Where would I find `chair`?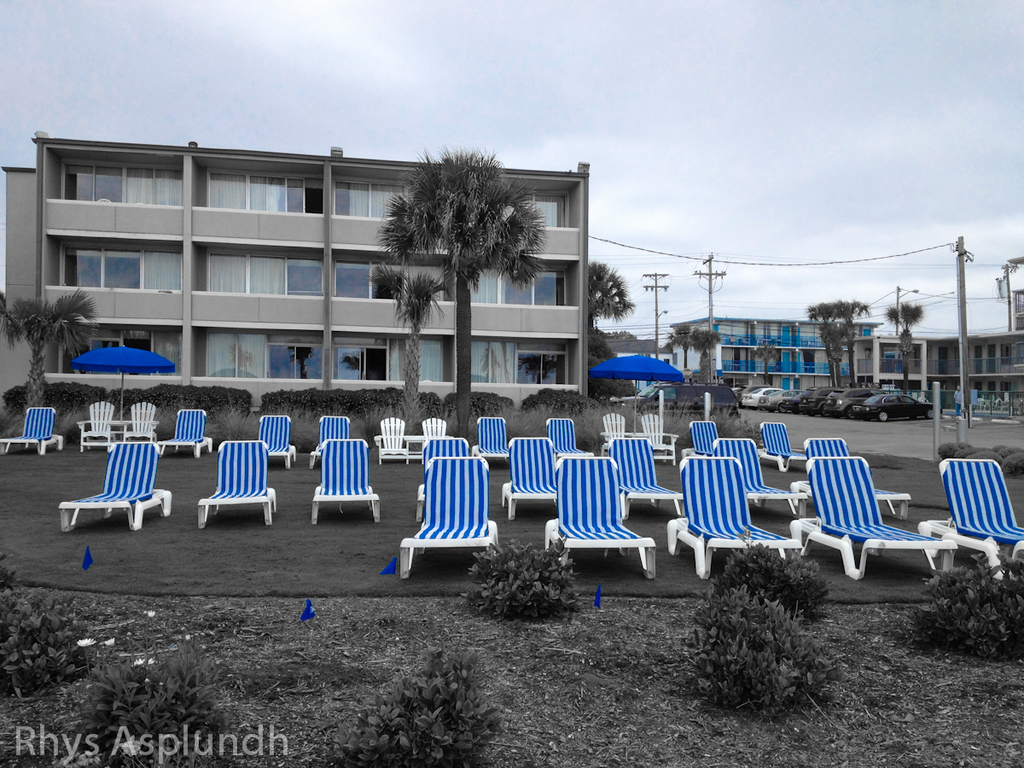
At rect(688, 419, 720, 455).
